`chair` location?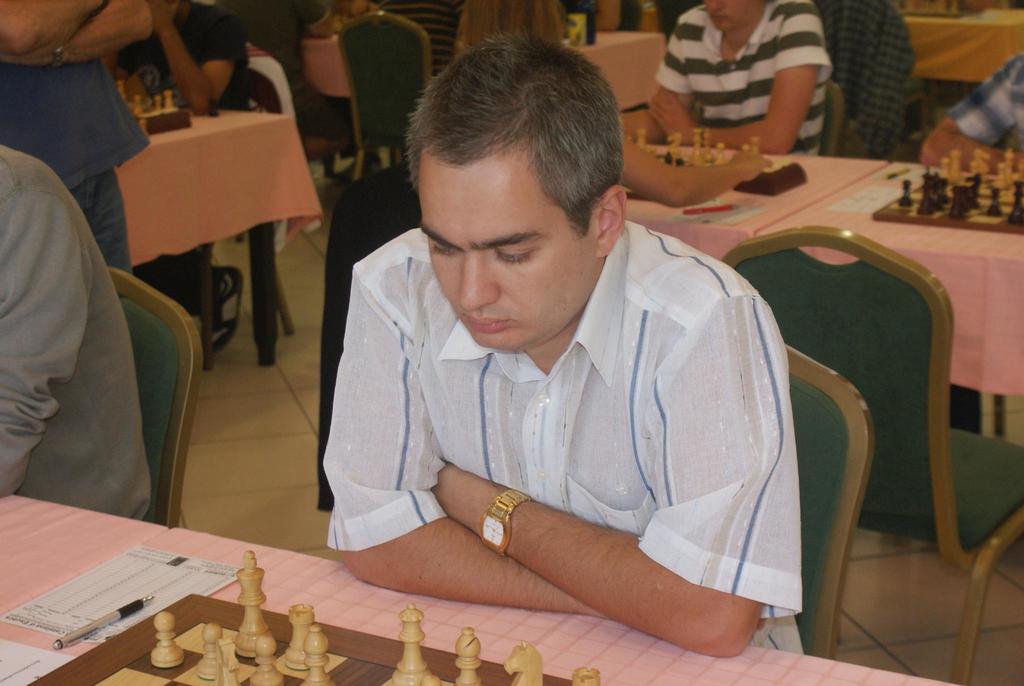
bbox=[819, 81, 850, 158]
